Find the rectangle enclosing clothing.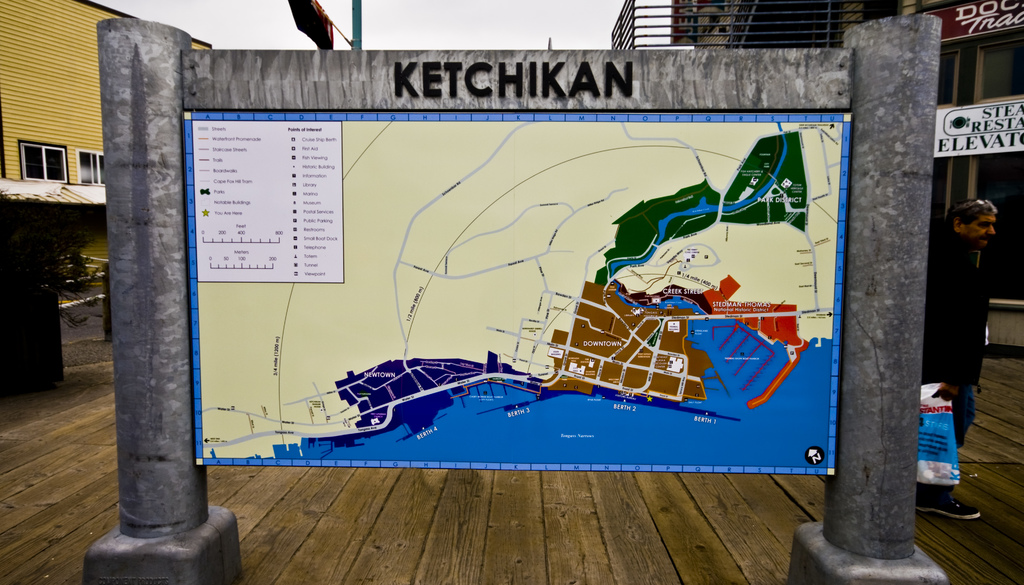
[left=925, top=197, right=1009, bottom=410].
